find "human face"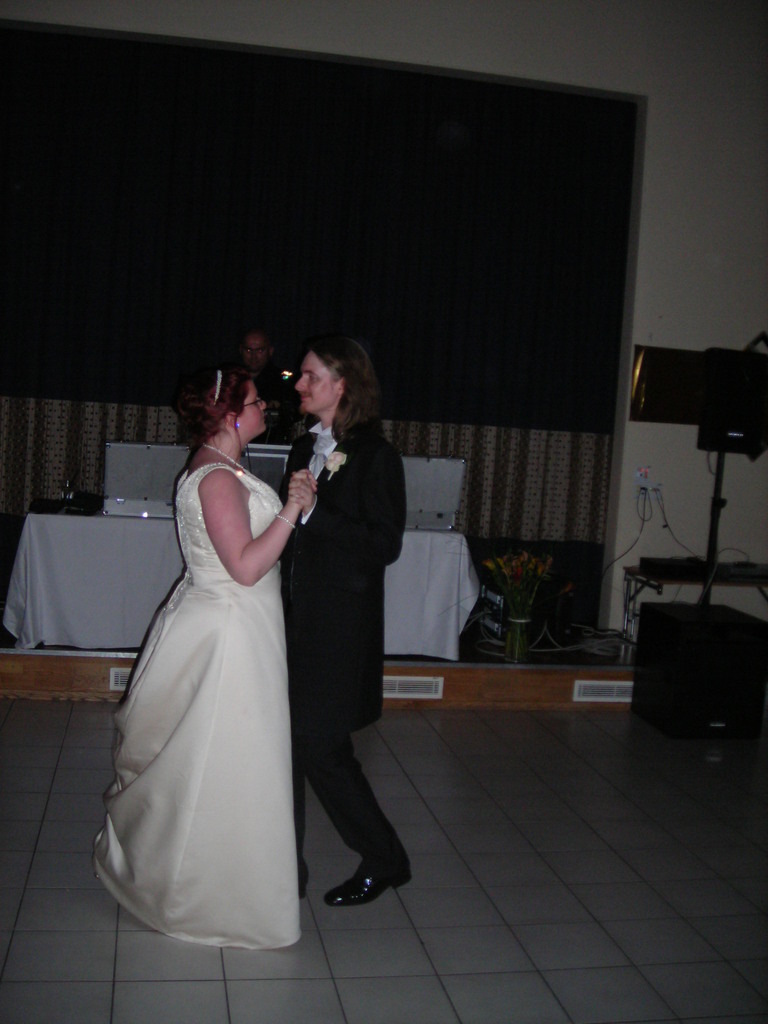
locate(239, 333, 269, 367)
